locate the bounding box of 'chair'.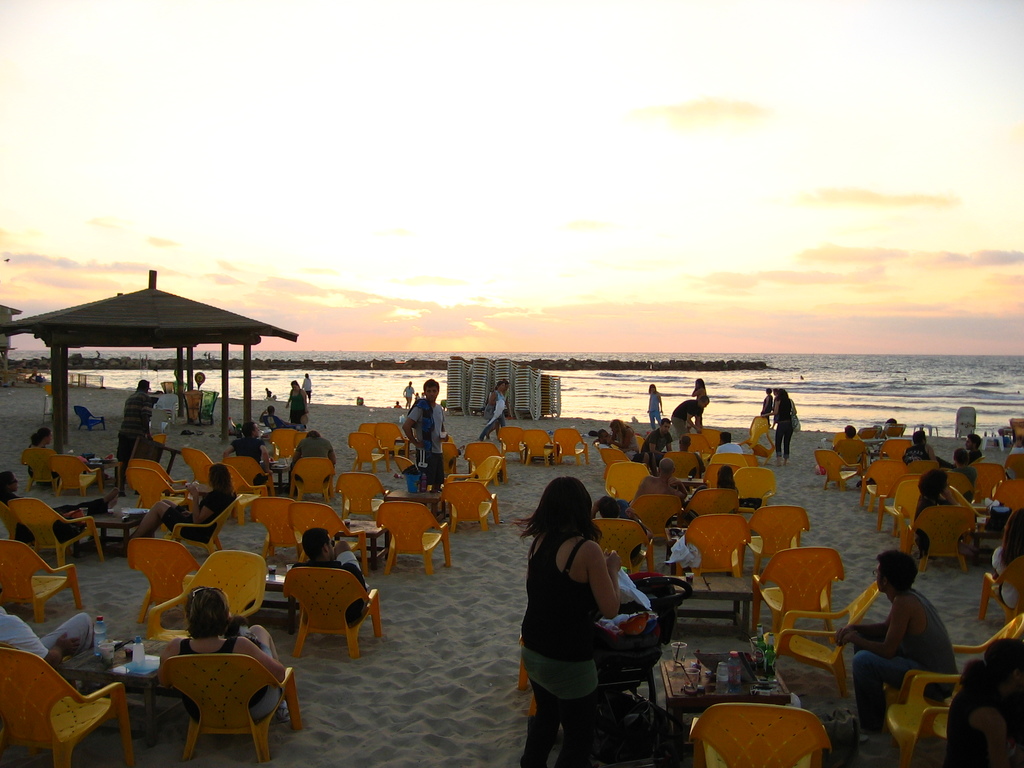
Bounding box: 879/422/906/435.
